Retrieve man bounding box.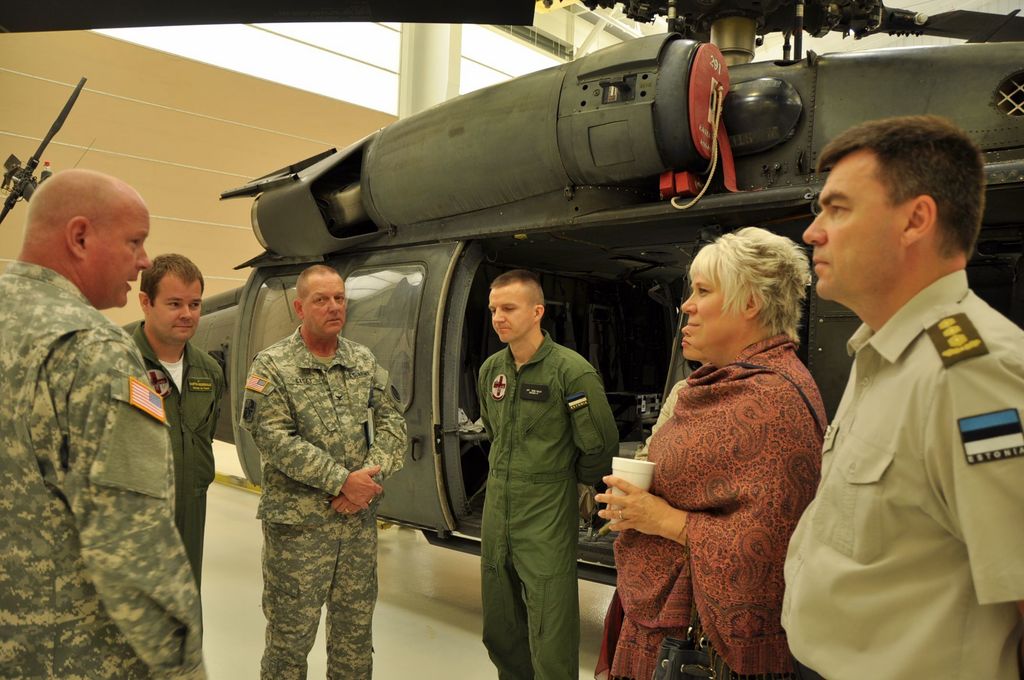
Bounding box: <bbox>476, 264, 618, 679</bbox>.
